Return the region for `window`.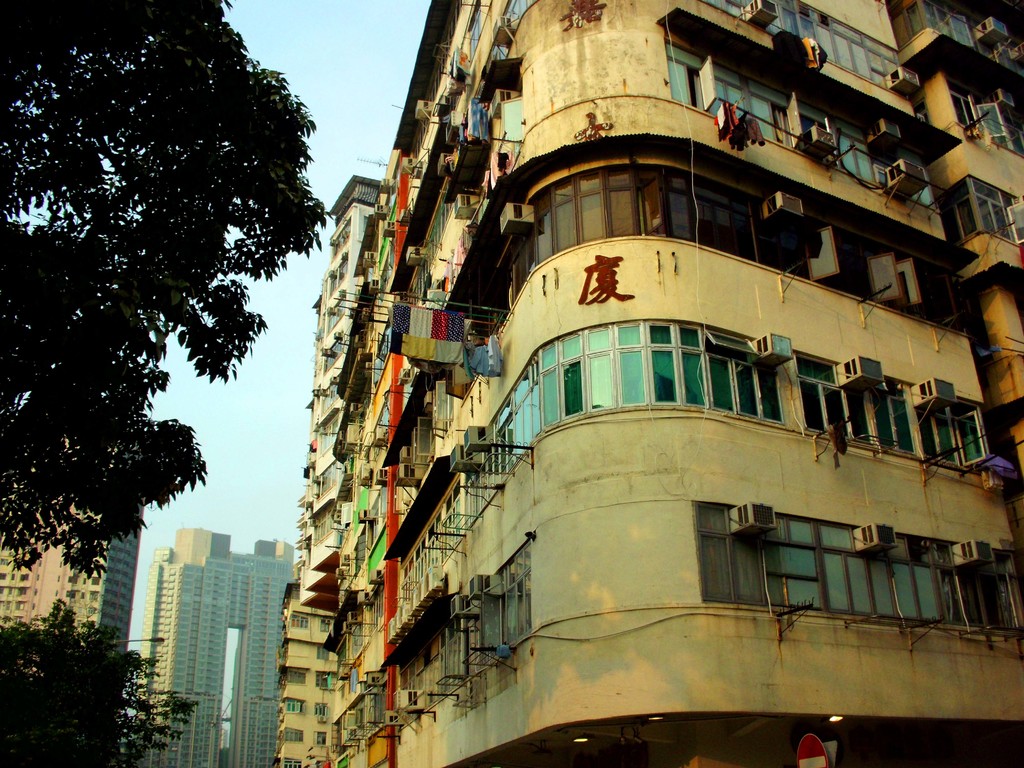
<region>318, 375, 346, 408</region>.
